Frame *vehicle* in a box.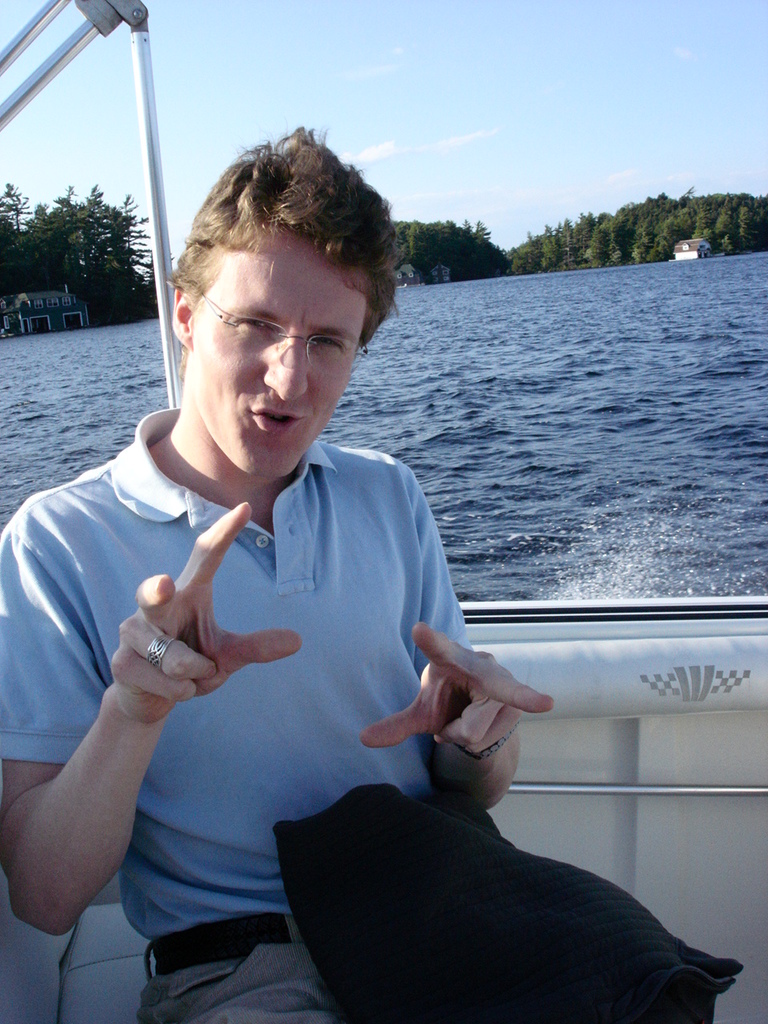
pyautogui.locateOnScreen(0, 0, 767, 1023).
